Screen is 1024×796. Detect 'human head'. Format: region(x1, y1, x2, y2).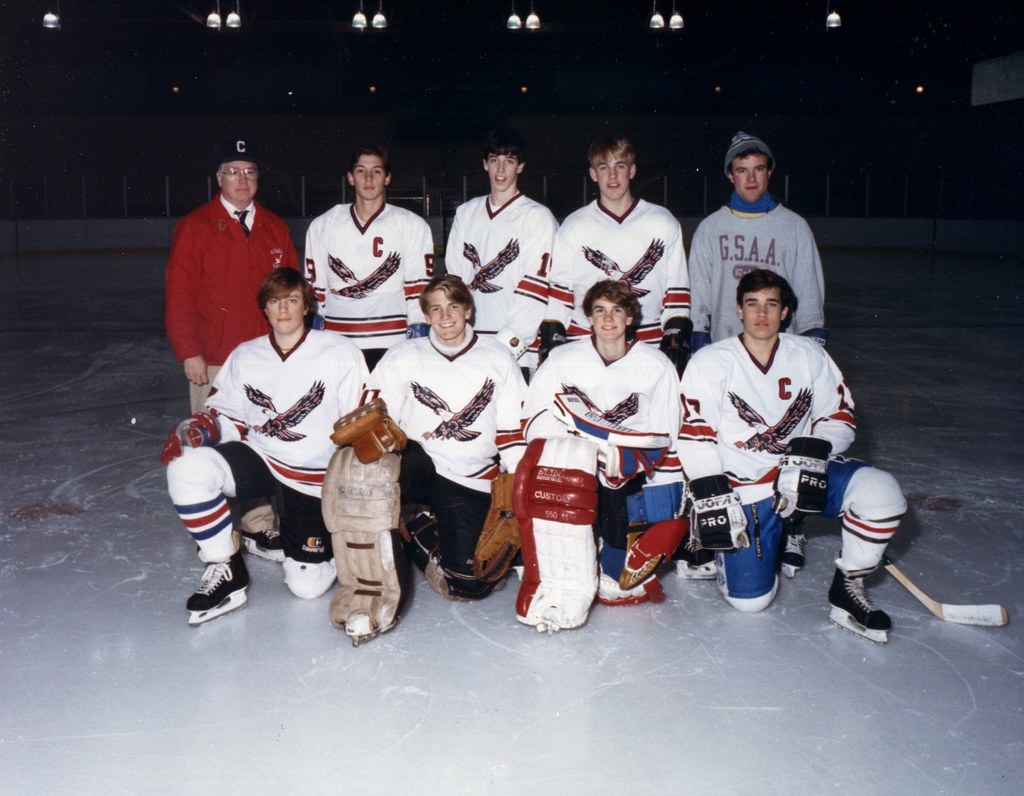
region(348, 145, 396, 199).
